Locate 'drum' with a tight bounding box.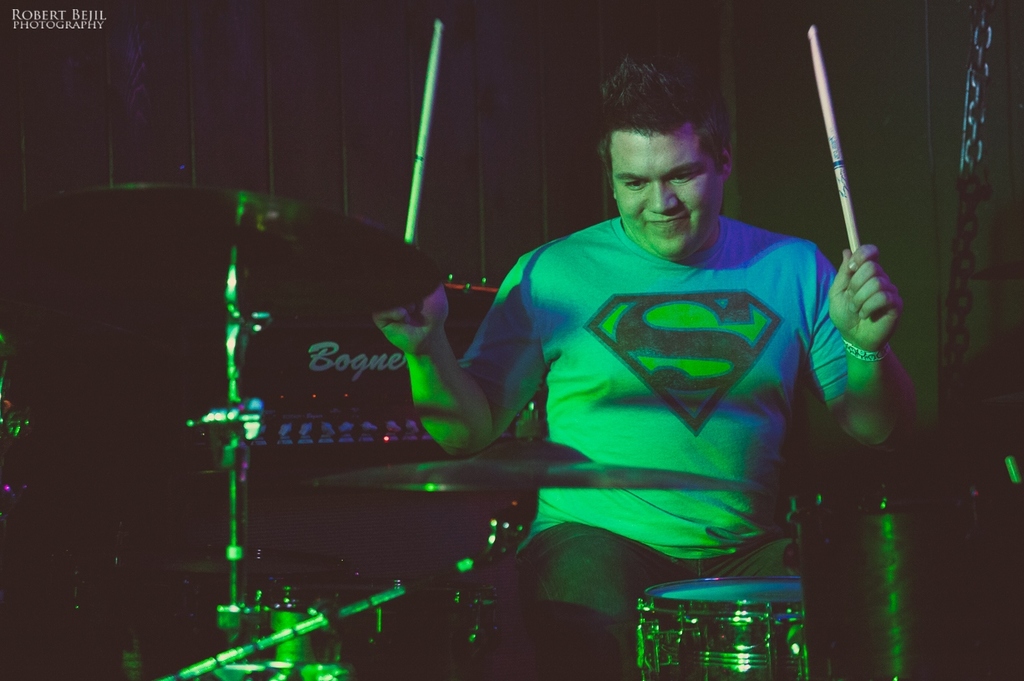
[left=267, top=577, right=502, bottom=680].
